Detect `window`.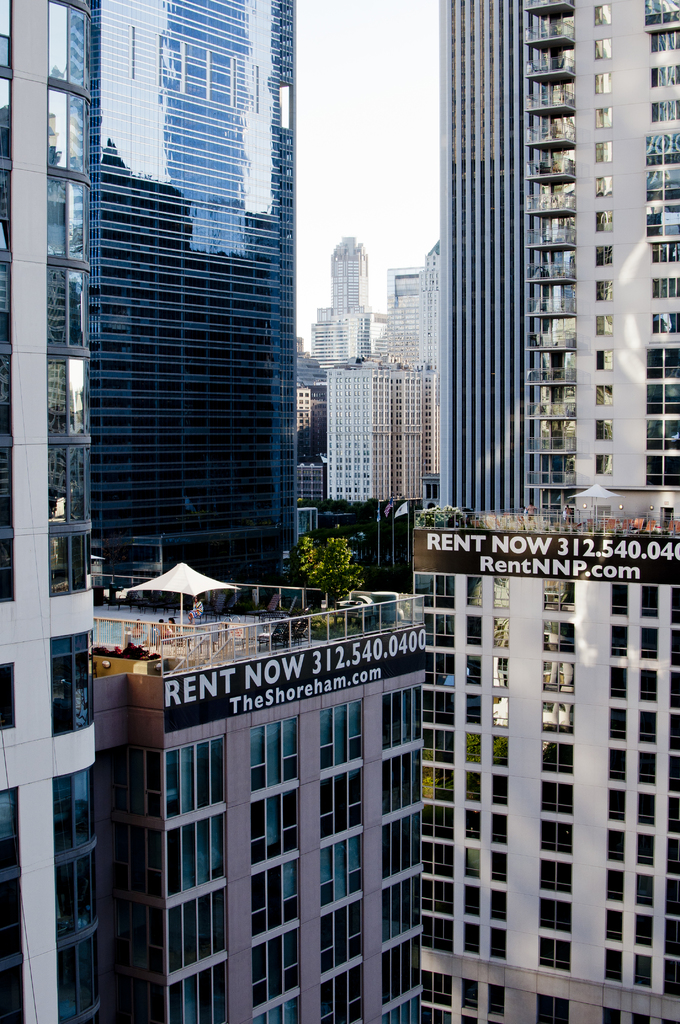
Detected at <region>424, 692, 455, 725</region>.
